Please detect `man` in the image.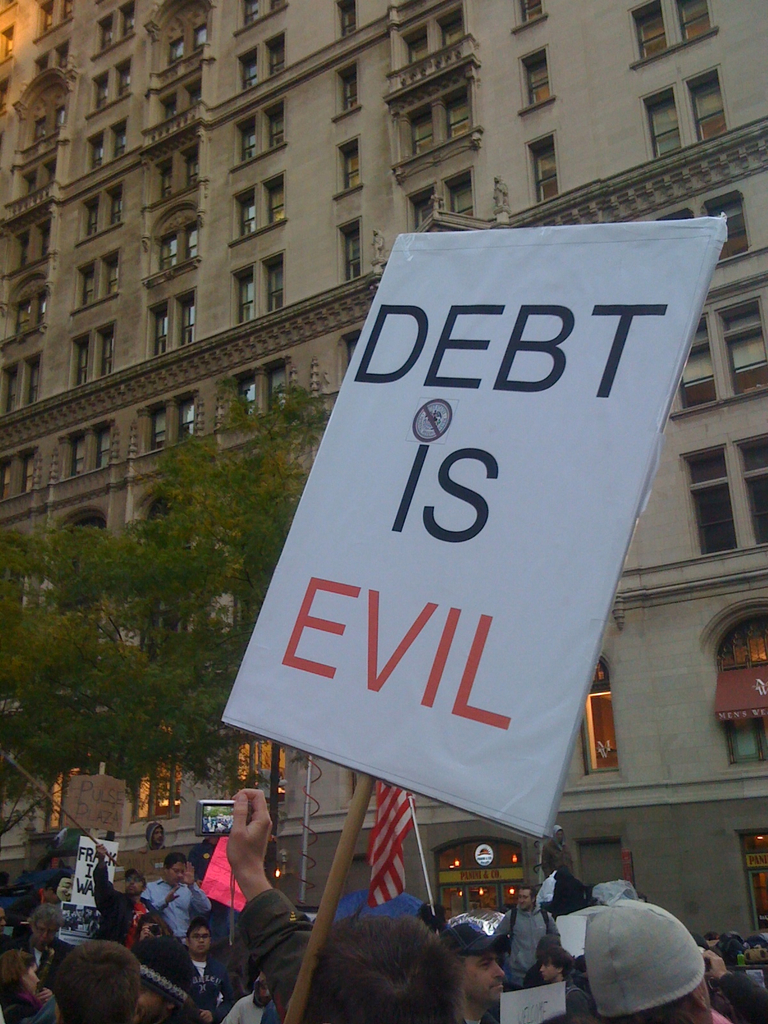
440:922:505:1023.
